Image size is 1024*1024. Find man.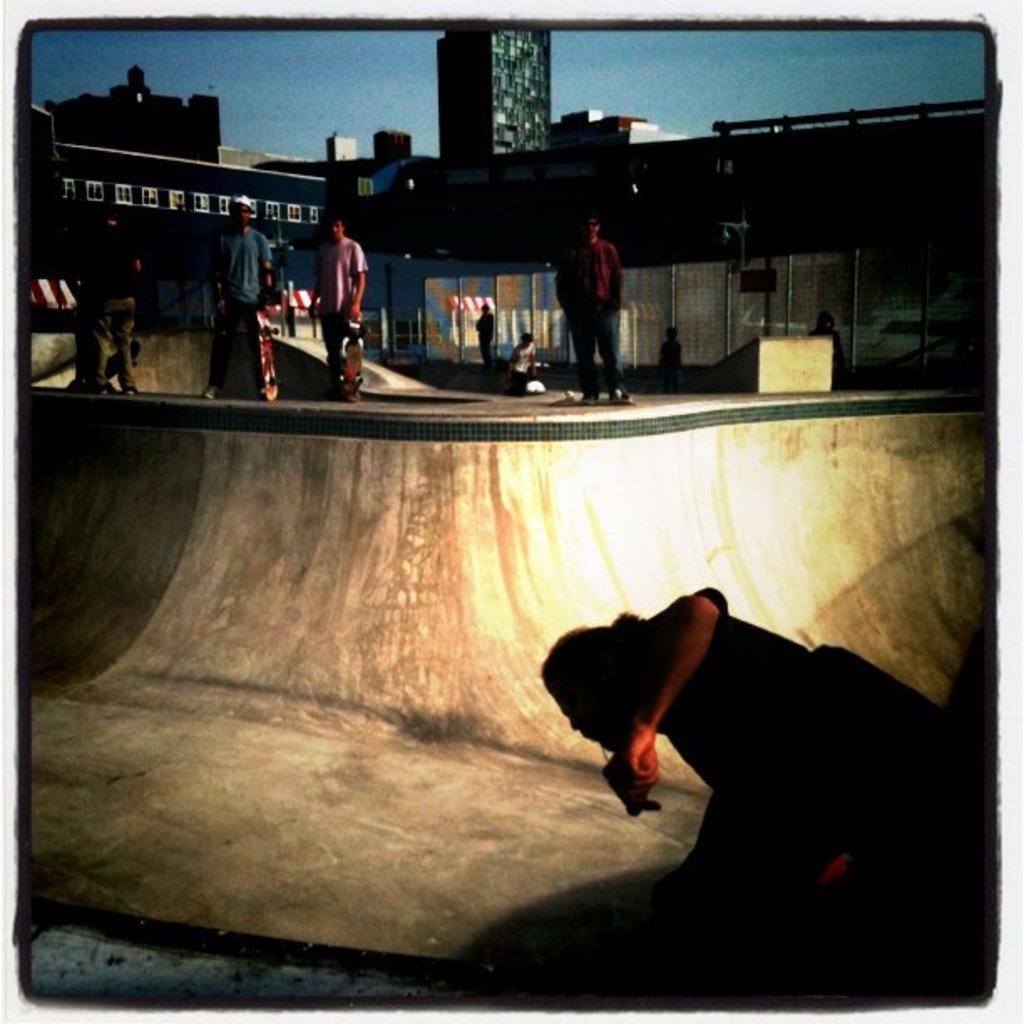
region(85, 218, 151, 390).
